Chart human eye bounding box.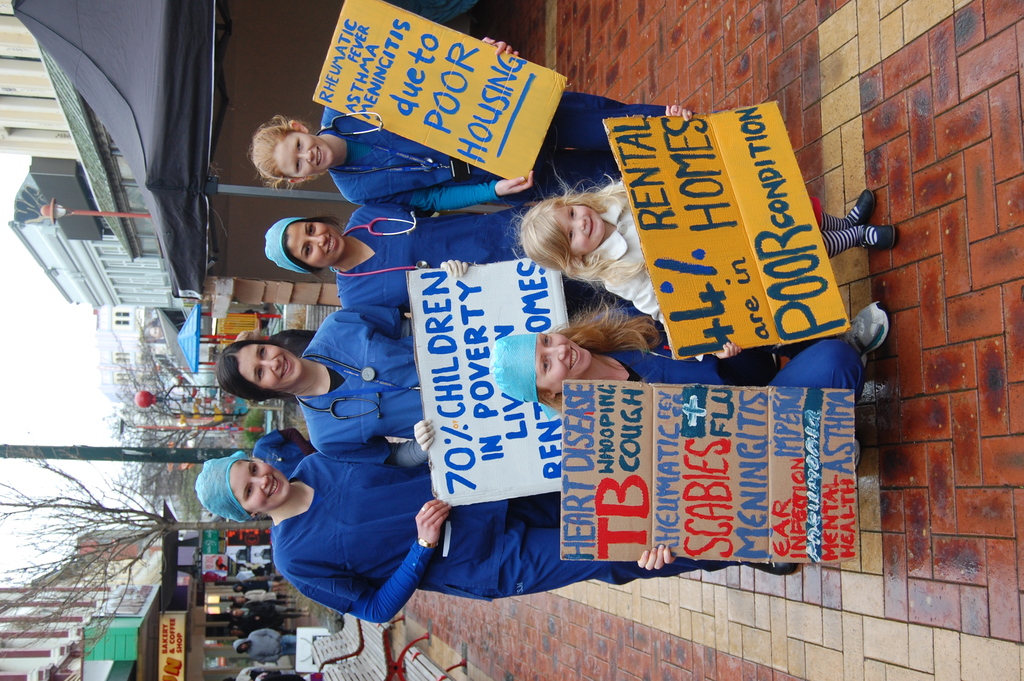
Charted: bbox(566, 205, 577, 219).
